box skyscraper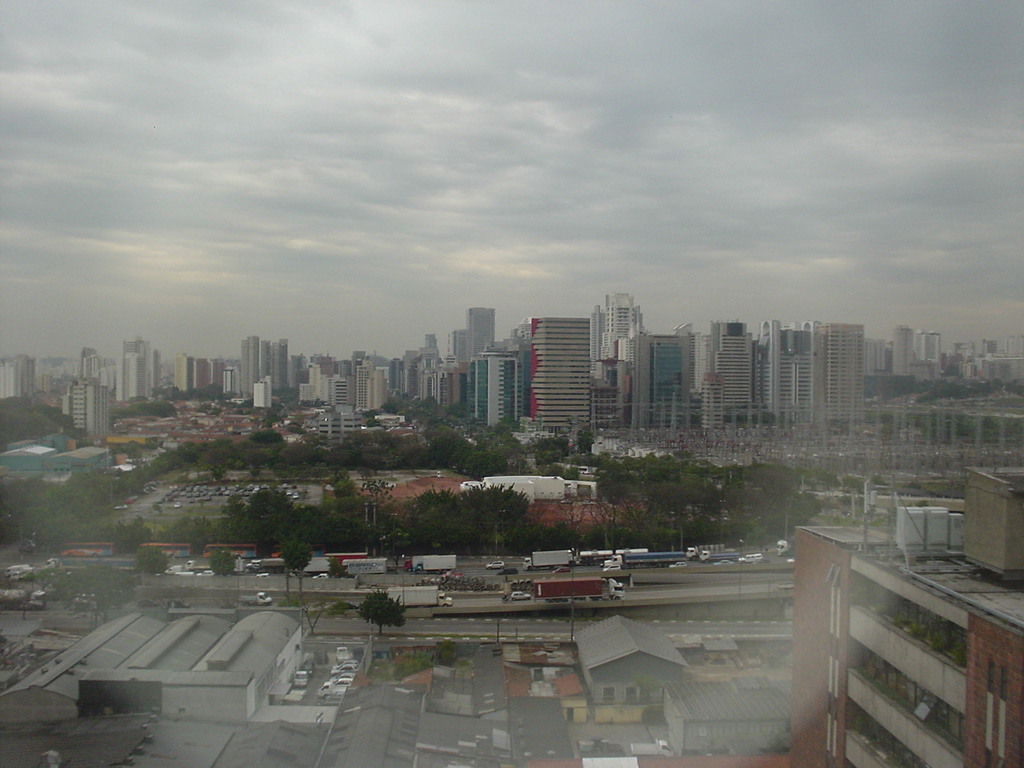
(235,333,298,394)
